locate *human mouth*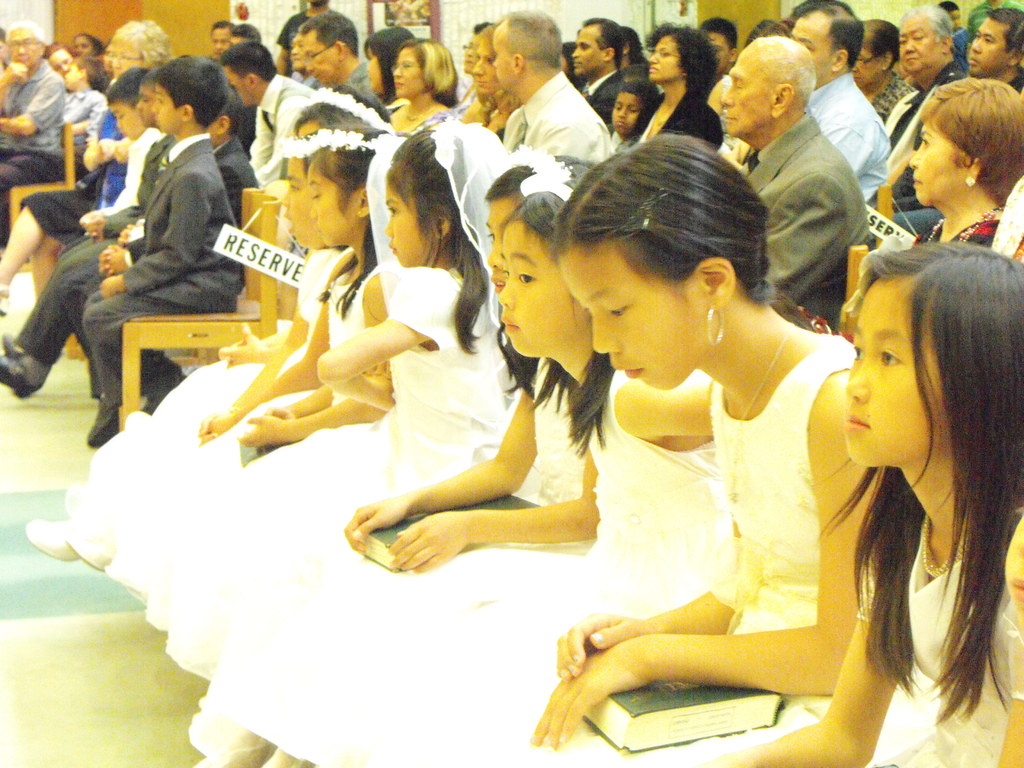
crop(845, 412, 866, 431)
